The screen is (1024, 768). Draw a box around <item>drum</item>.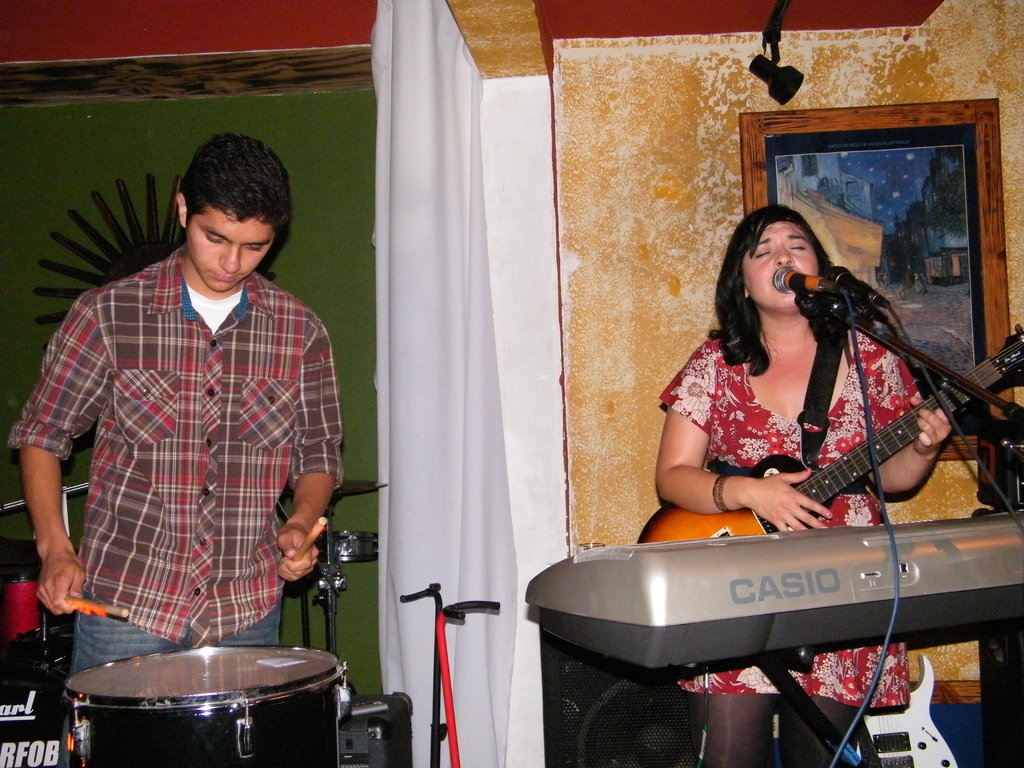
(65, 646, 348, 767).
